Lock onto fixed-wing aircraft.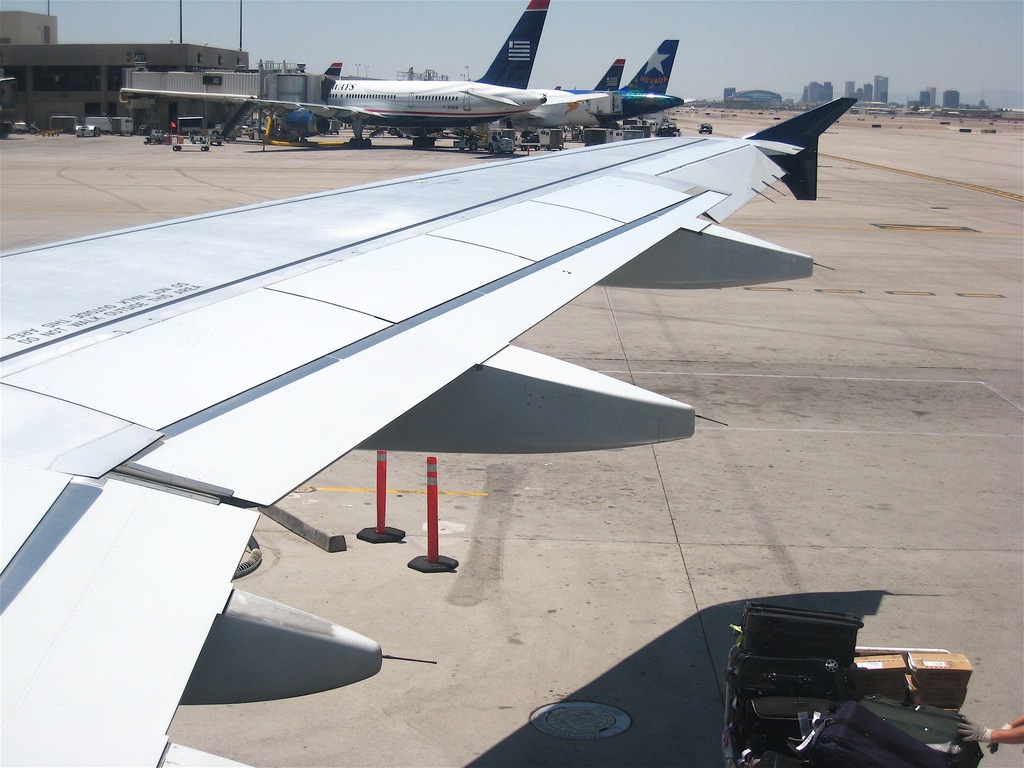
Locked: left=325, top=60, right=345, bottom=88.
